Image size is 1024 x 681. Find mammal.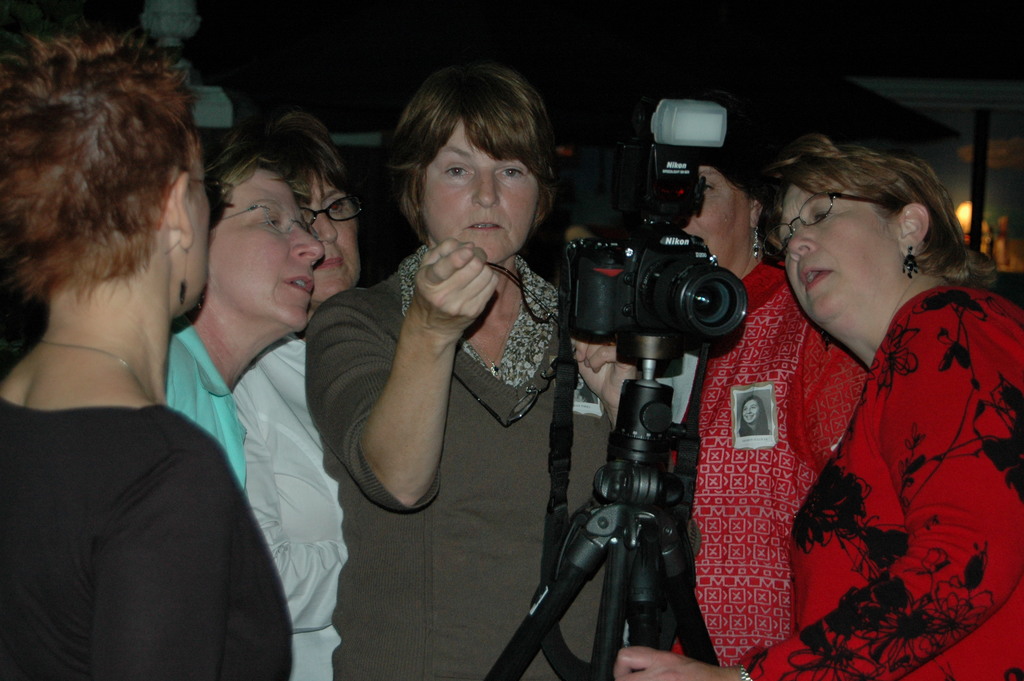
BBox(302, 62, 643, 679).
